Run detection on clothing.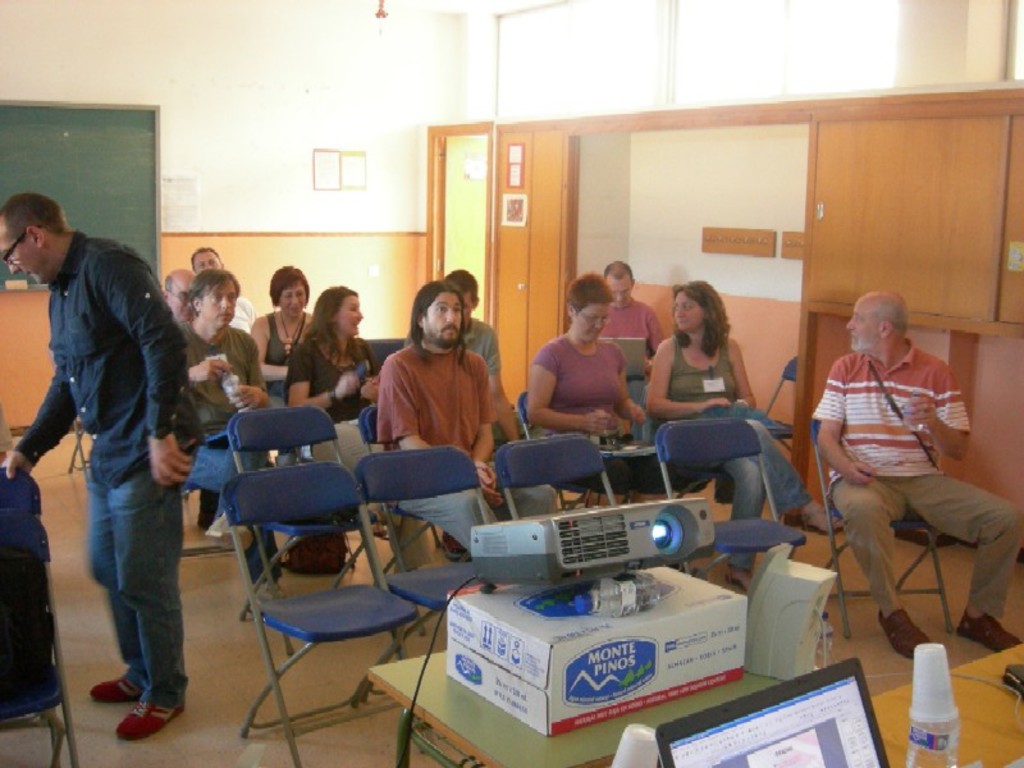
Result: x1=814, y1=333, x2=1023, y2=618.
